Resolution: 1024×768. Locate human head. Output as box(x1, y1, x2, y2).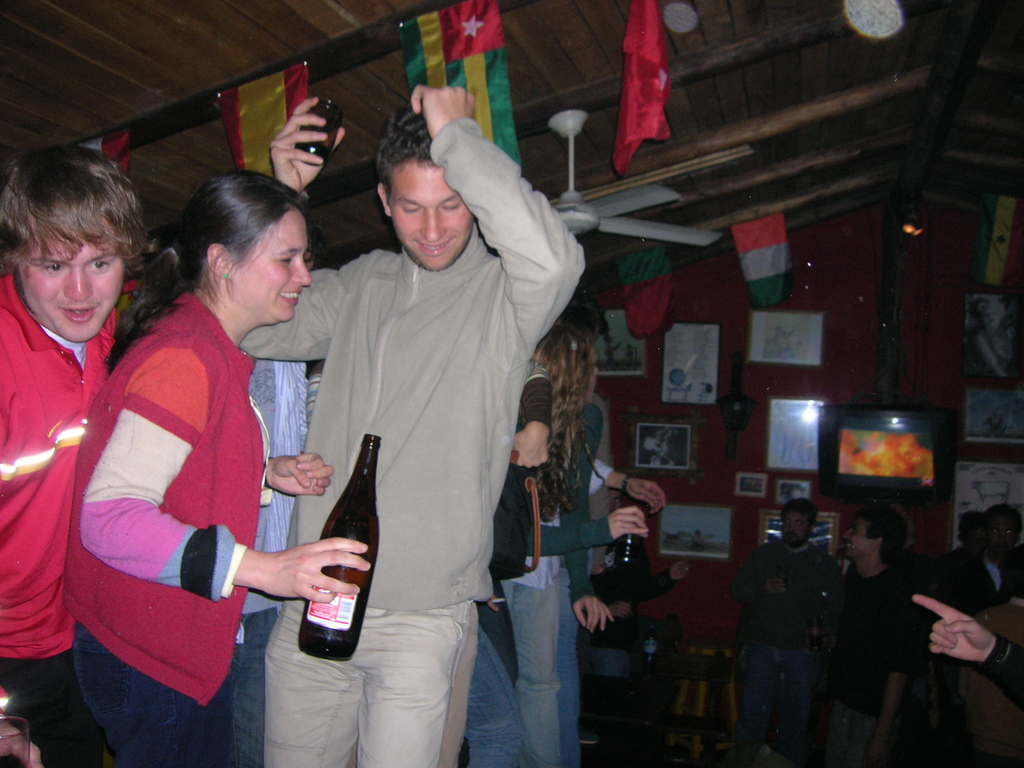
box(189, 167, 314, 324).
